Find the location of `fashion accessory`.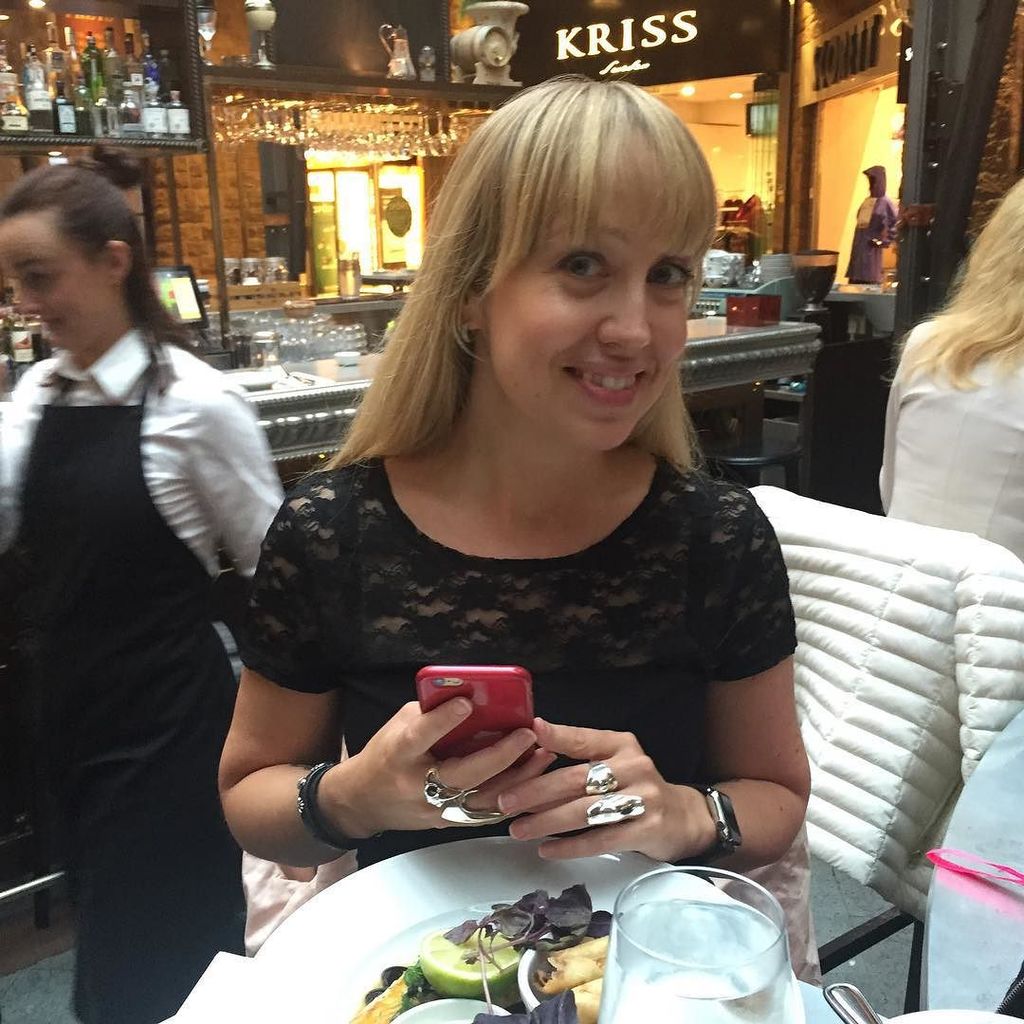
Location: [x1=296, y1=760, x2=374, y2=851].
